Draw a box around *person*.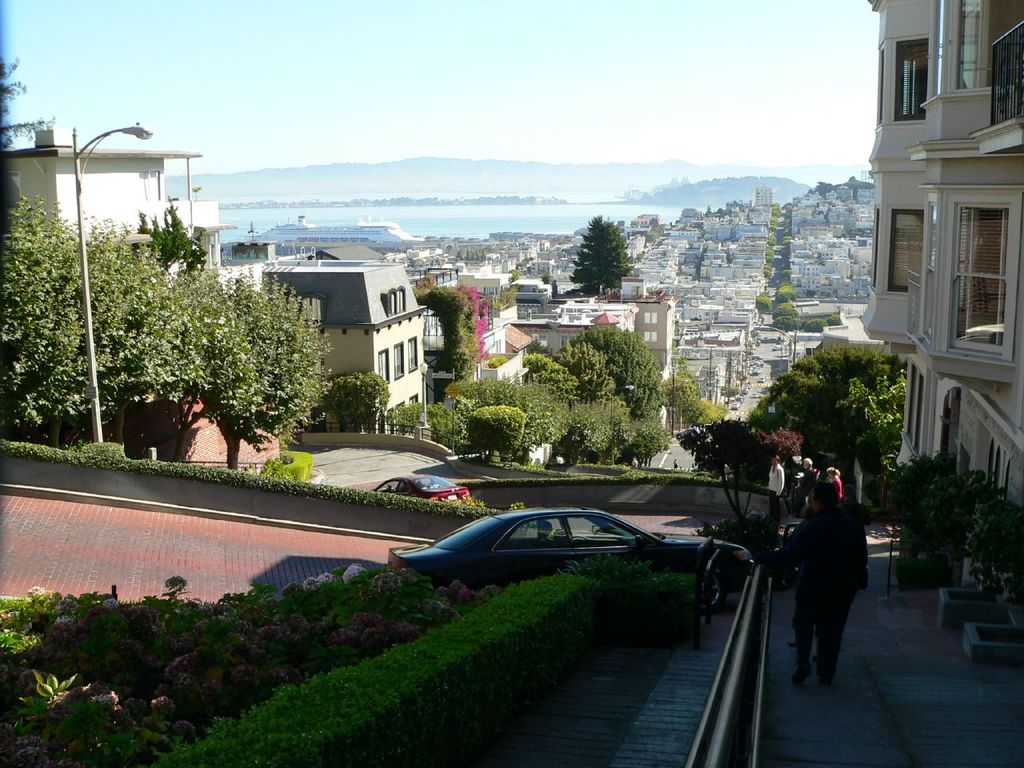
[x1=782, y1=482, x2=868, y2=688].
